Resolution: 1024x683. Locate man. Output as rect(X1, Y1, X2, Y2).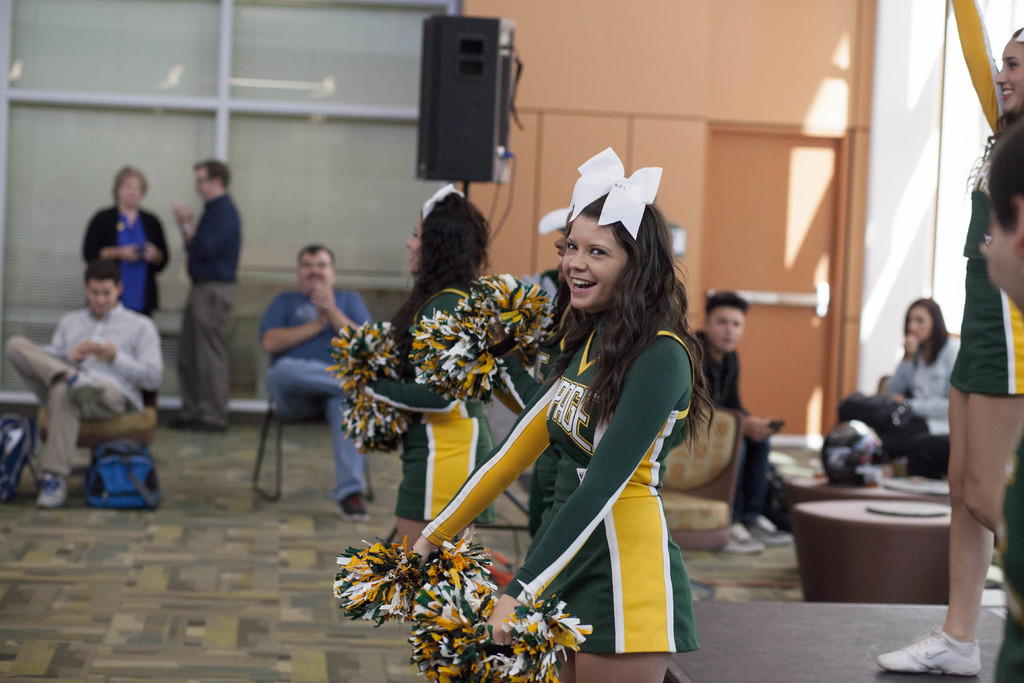
rect(261, 242, 381, 527).
